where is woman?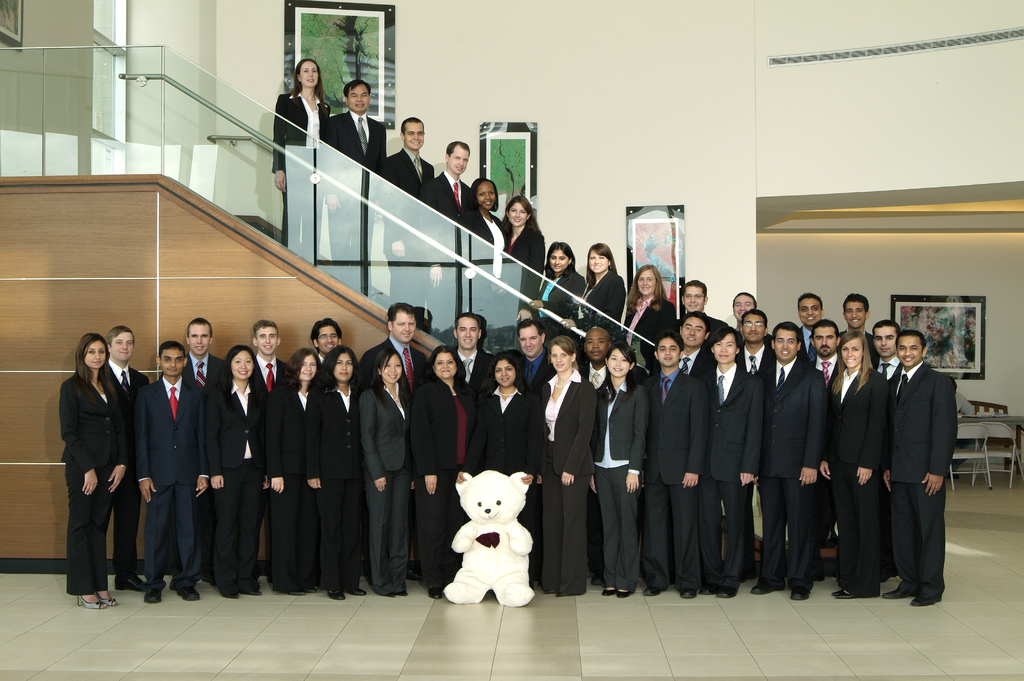
(x1=262, y1=342, x2=324, y2=592).
